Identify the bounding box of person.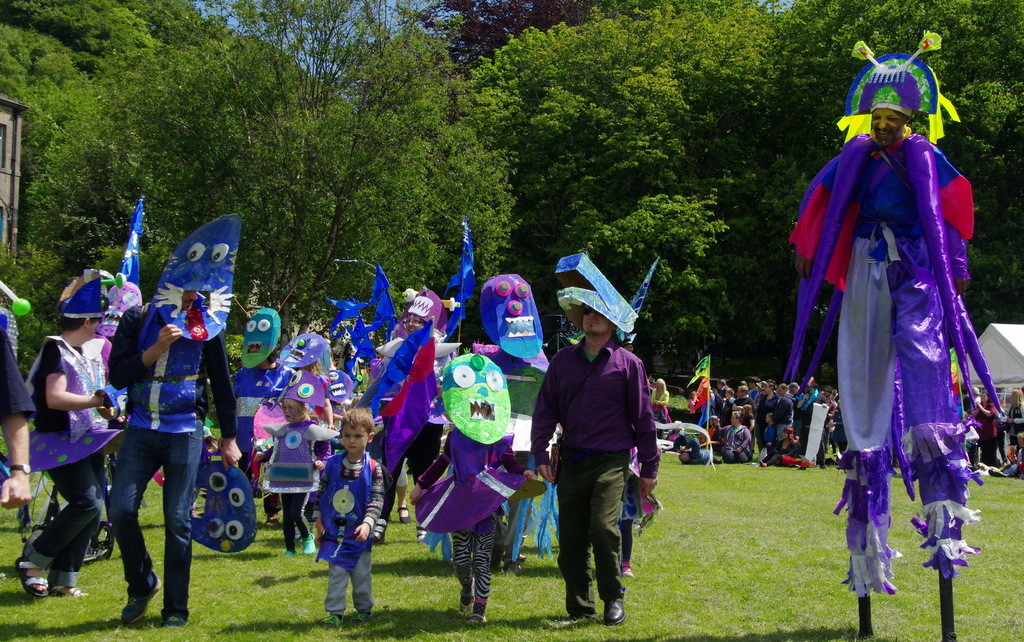
378/284/444/540.
